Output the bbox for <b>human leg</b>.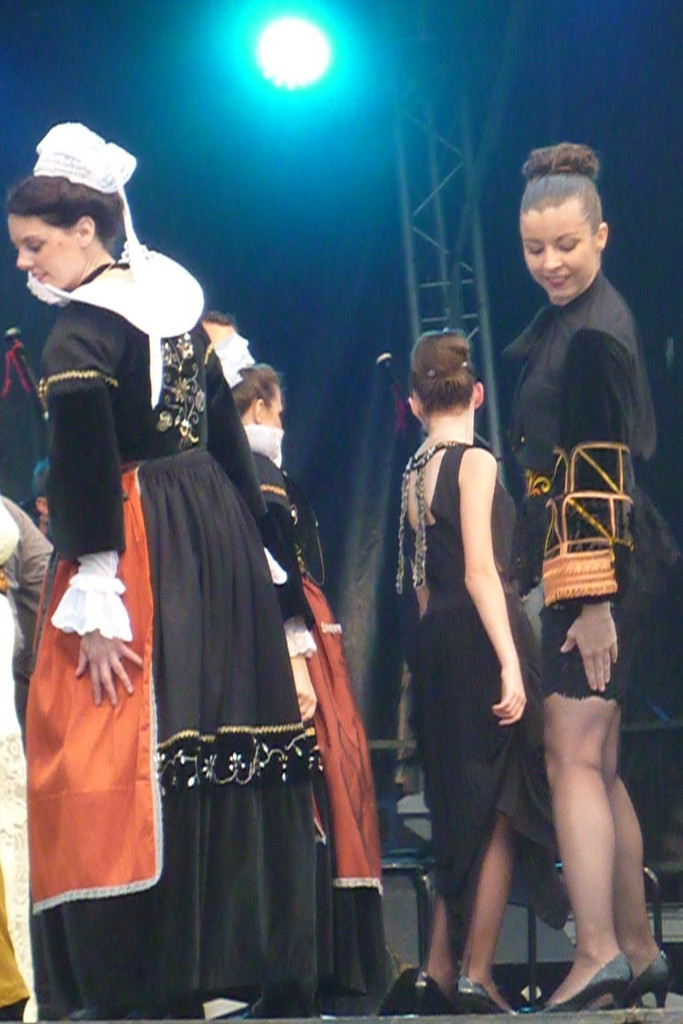
(x1=540, y1=676, x2=637, y2=998).
